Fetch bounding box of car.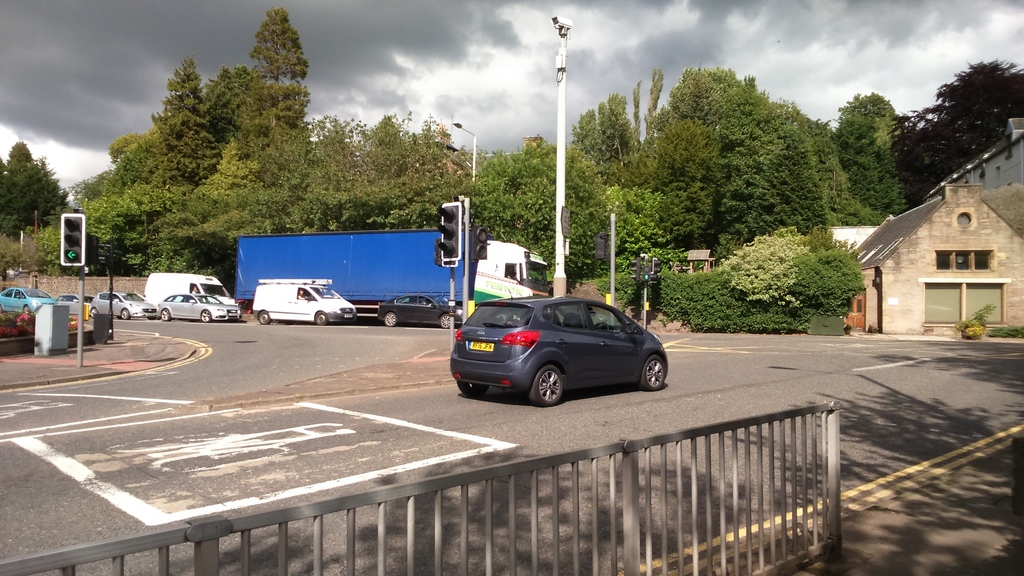
Bbox: BBox(440, 286, 675, 401).
